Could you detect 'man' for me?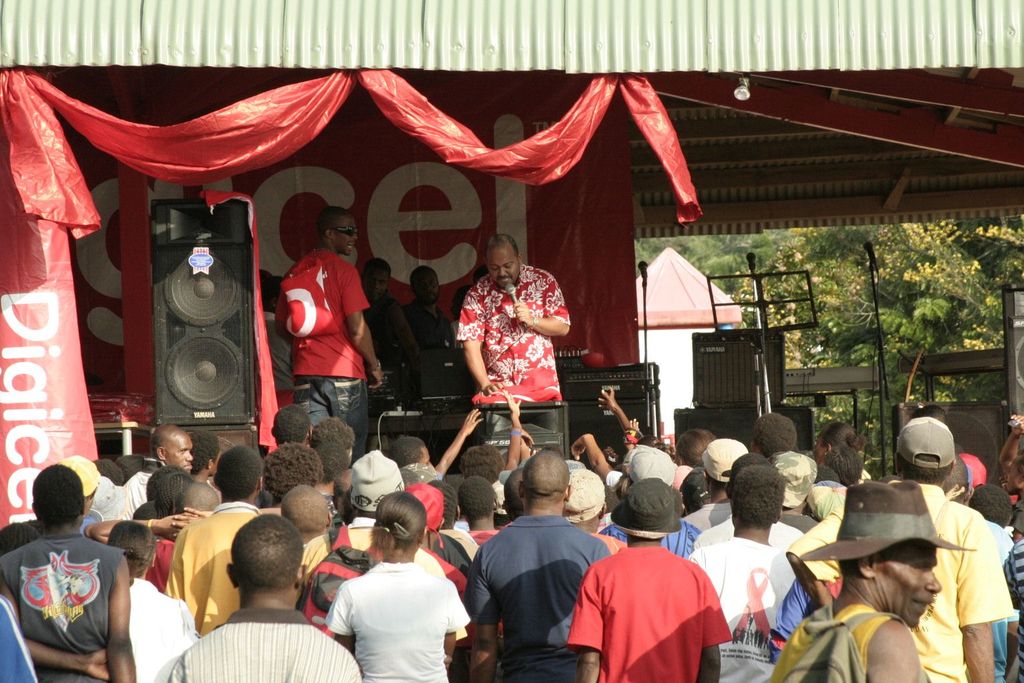
Detection result: <region>359, 257, 424, 416</region>.
